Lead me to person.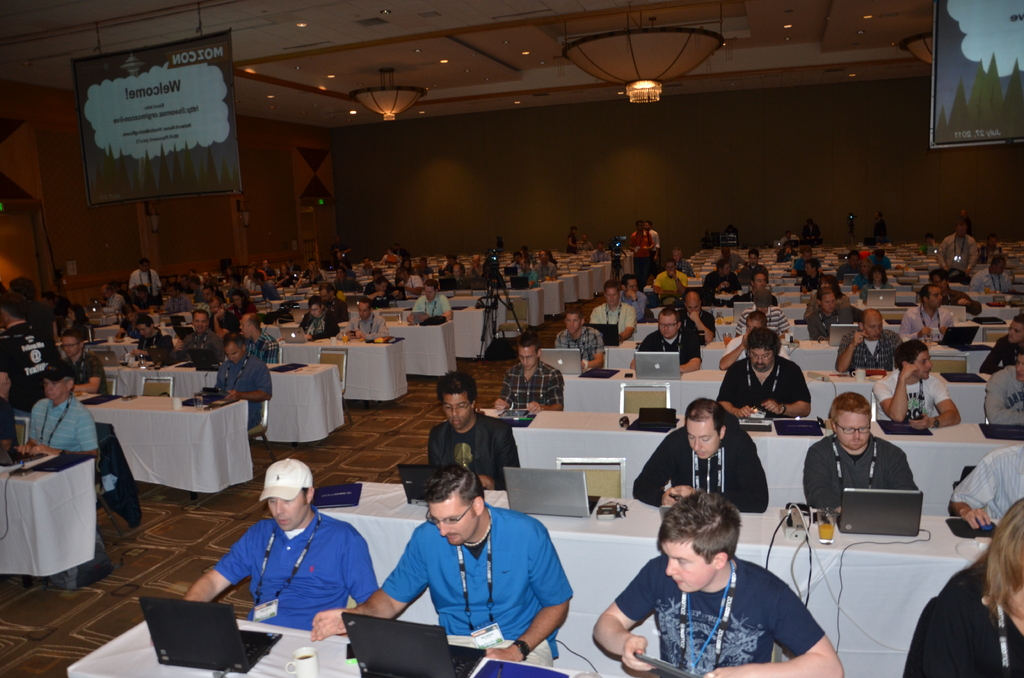
Lead to 445, 255, 464, 271.
